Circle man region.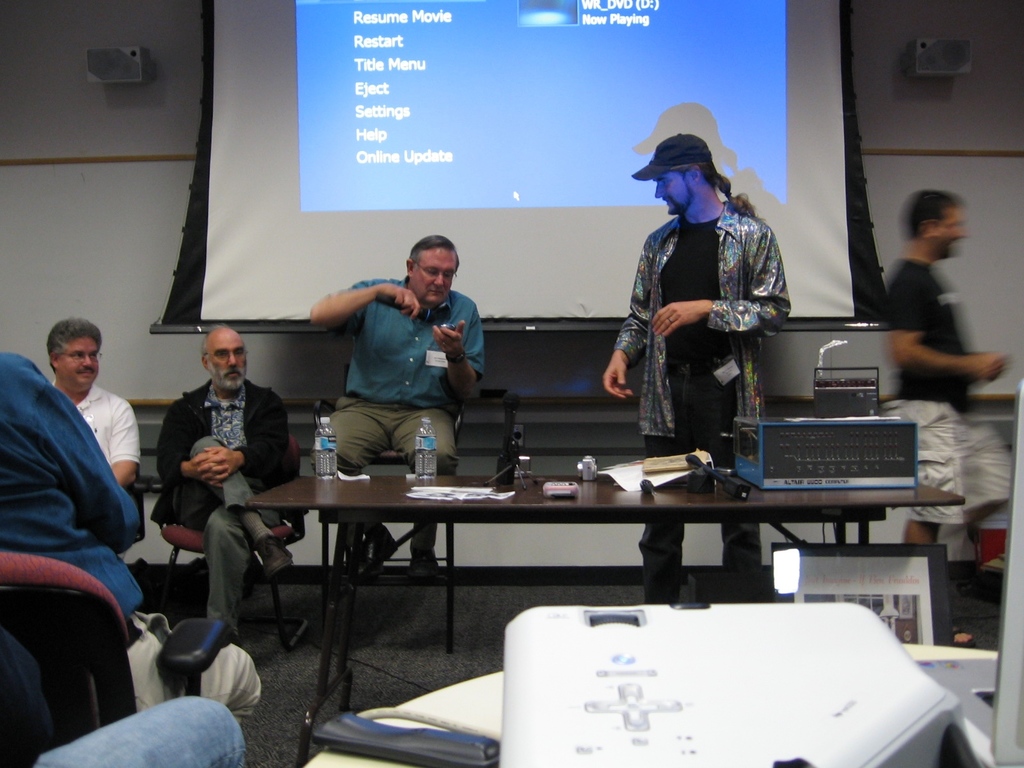
Region: [left=143, top=328, right=301, bottom=634].
